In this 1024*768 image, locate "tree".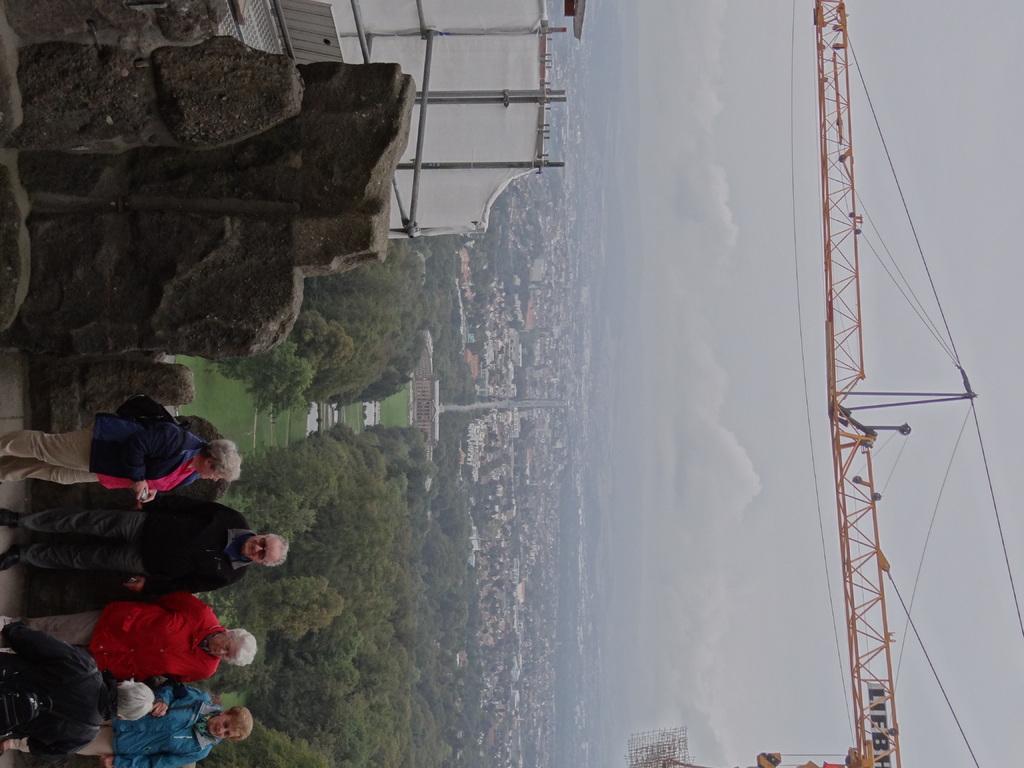
Bounding box: bbox=(220, 238, 477, 418).
